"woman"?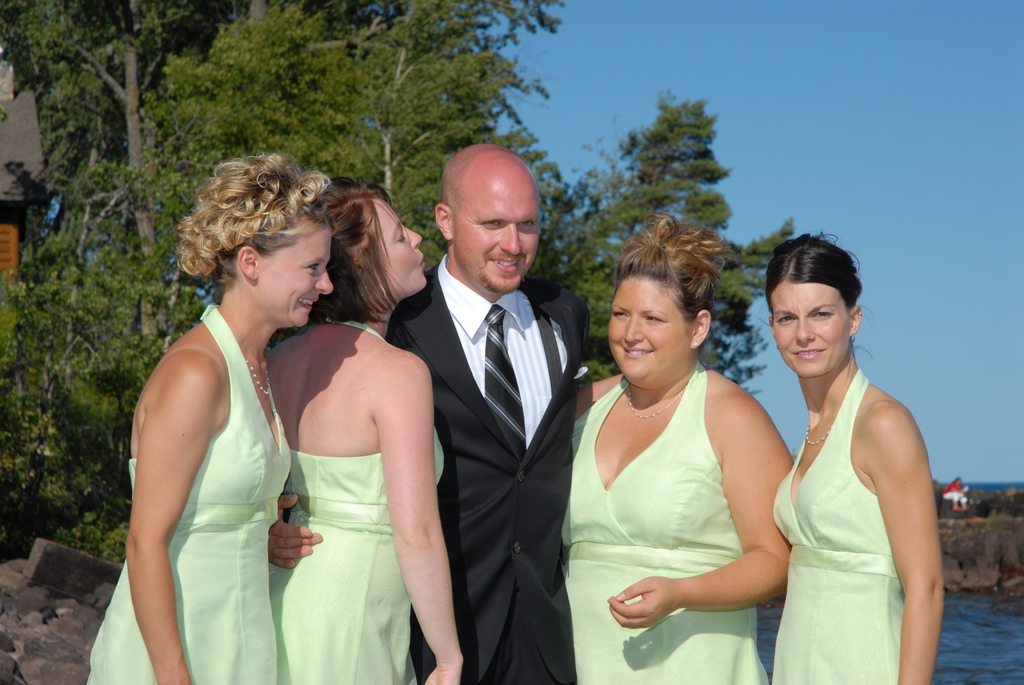
detection(122, 150, 316, 684)
